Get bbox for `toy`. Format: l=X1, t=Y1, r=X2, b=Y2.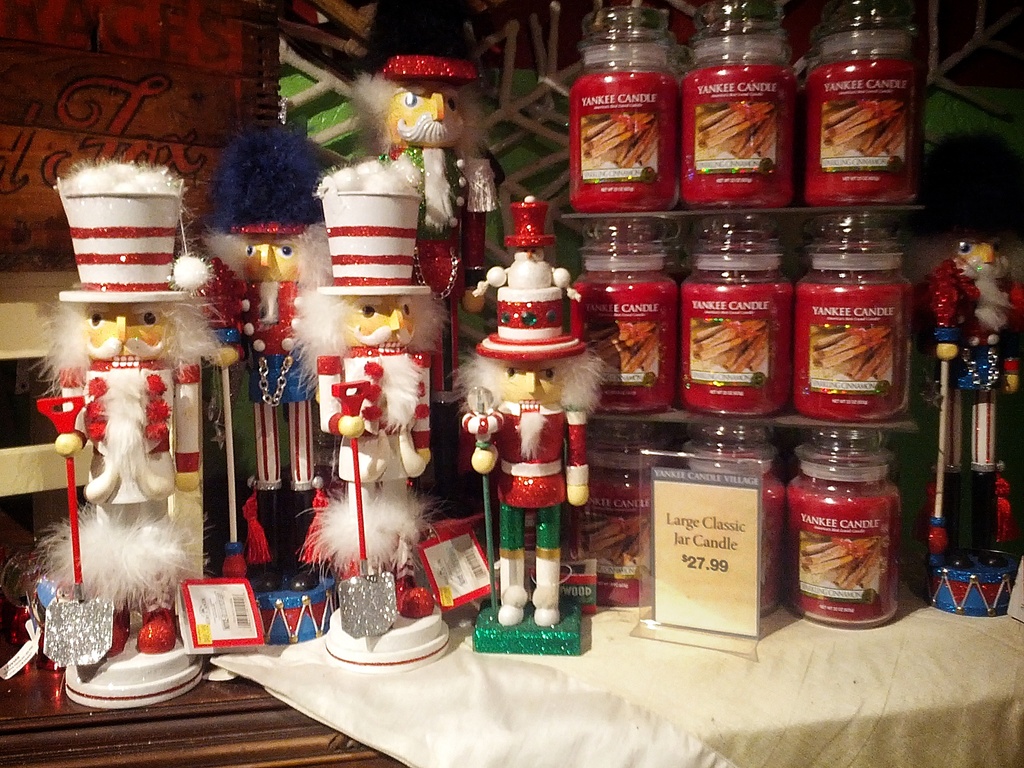
l=3, t=153, r=222, b=707.
